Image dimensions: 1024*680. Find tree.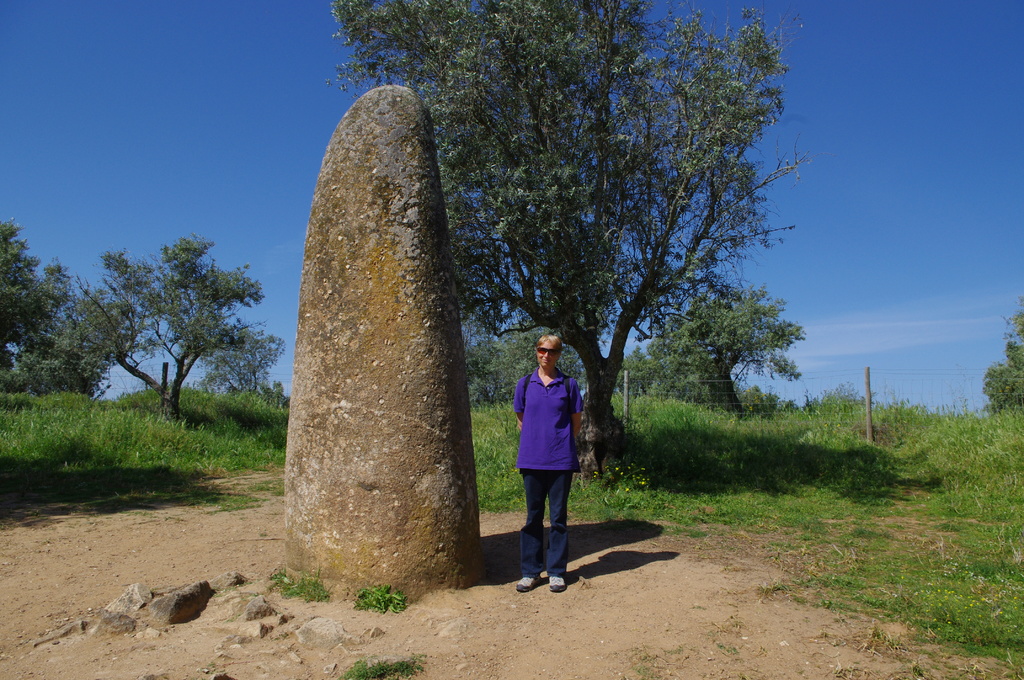
319/0/822/506.
